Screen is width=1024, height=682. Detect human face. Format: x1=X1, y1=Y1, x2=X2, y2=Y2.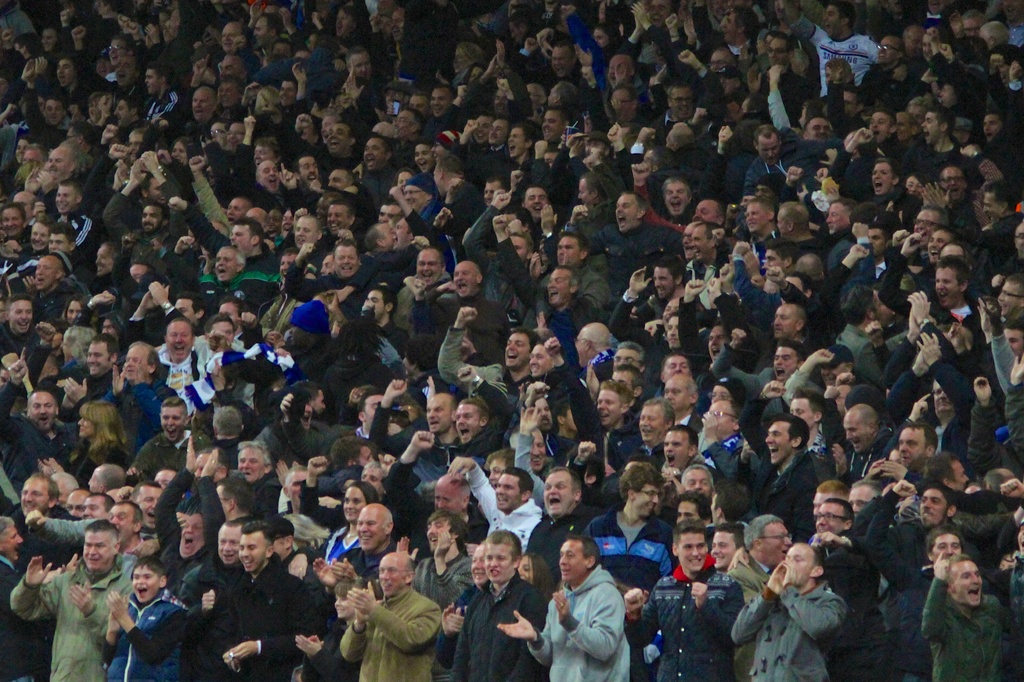
x1=100, y1=318, x2=119, y2=343.
